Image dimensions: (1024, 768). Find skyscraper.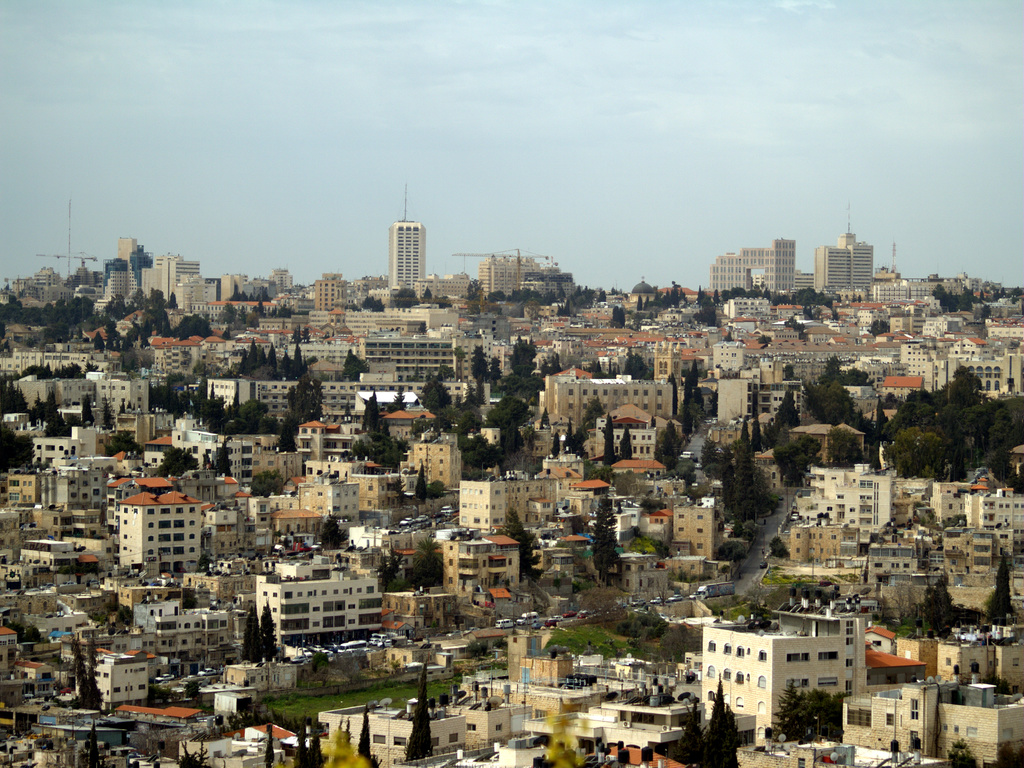
388,212,436,293.
